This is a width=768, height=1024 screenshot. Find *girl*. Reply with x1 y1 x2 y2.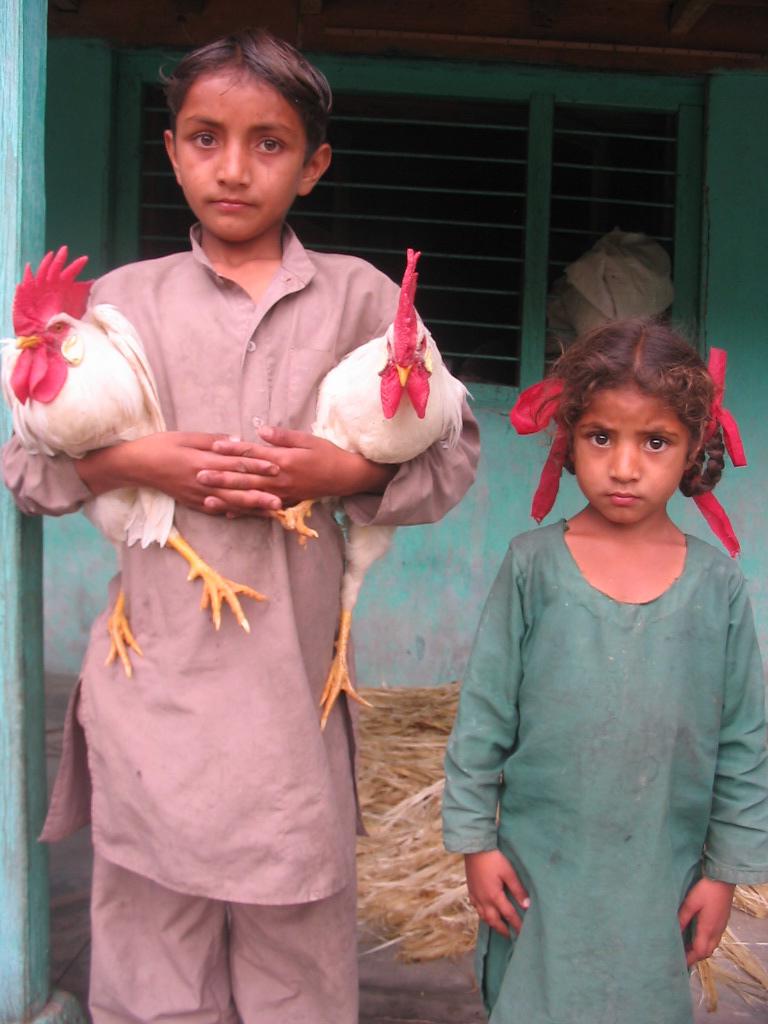
433 313 765 1020.
